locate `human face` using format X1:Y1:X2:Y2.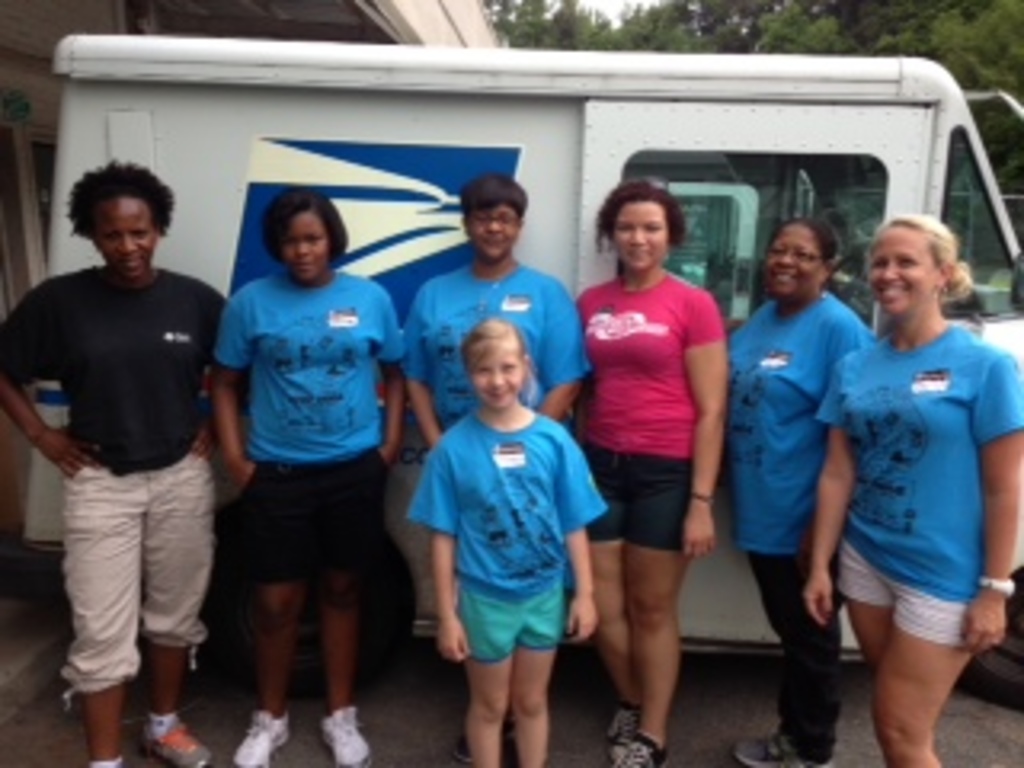
608:198:669:272.
